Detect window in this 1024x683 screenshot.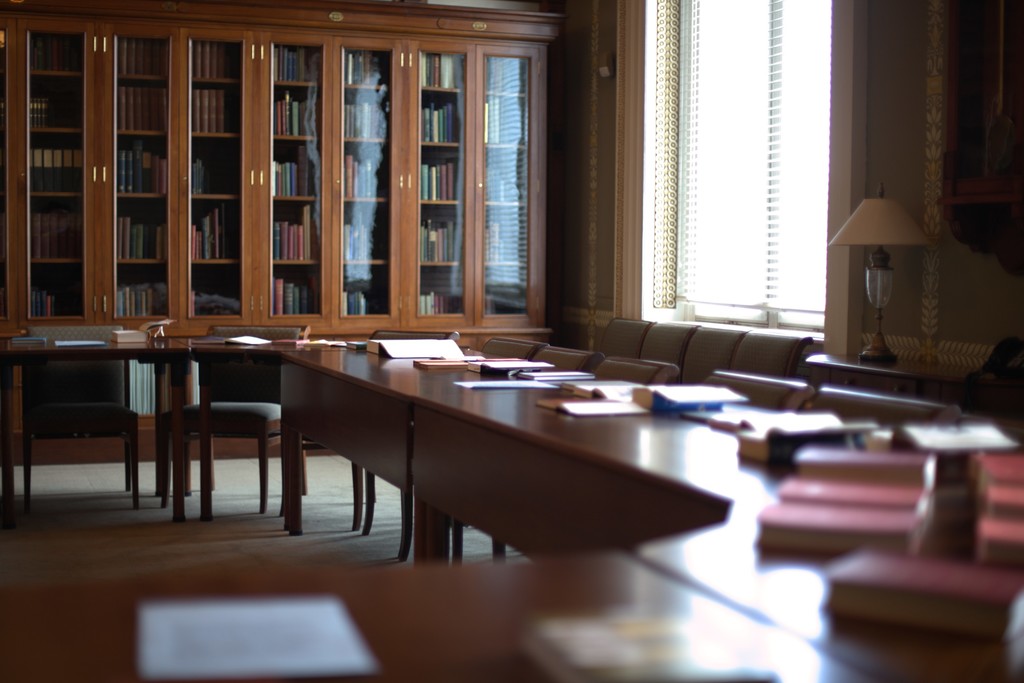
Detection: [x1=674, y1=0, x2=829, y2=332].
